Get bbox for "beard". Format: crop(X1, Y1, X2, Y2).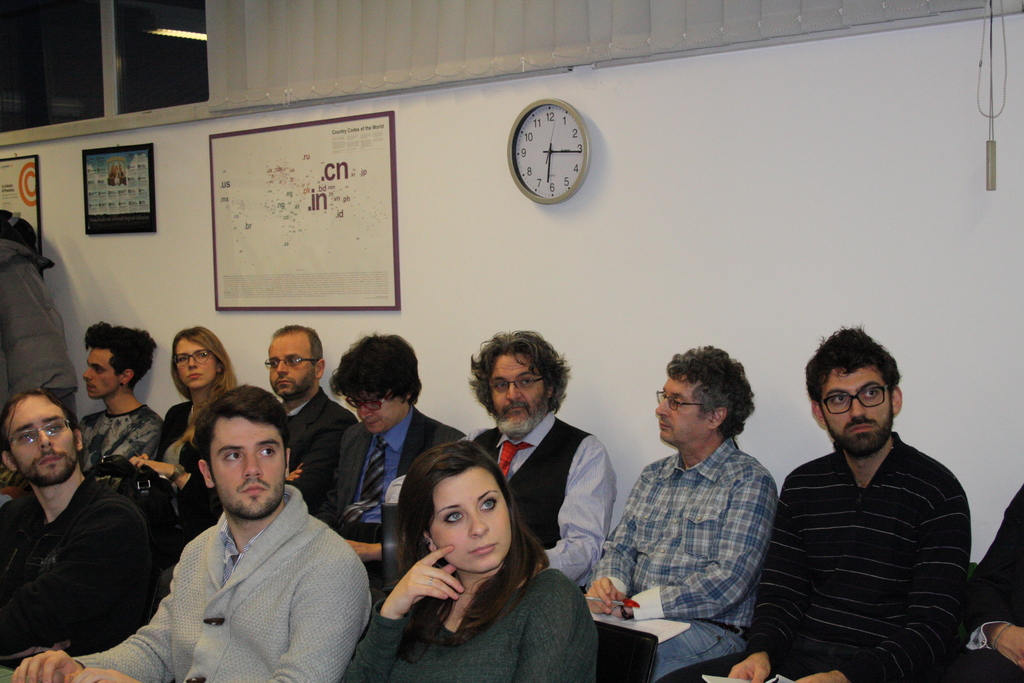
crop(18, 447, 83, 484).
